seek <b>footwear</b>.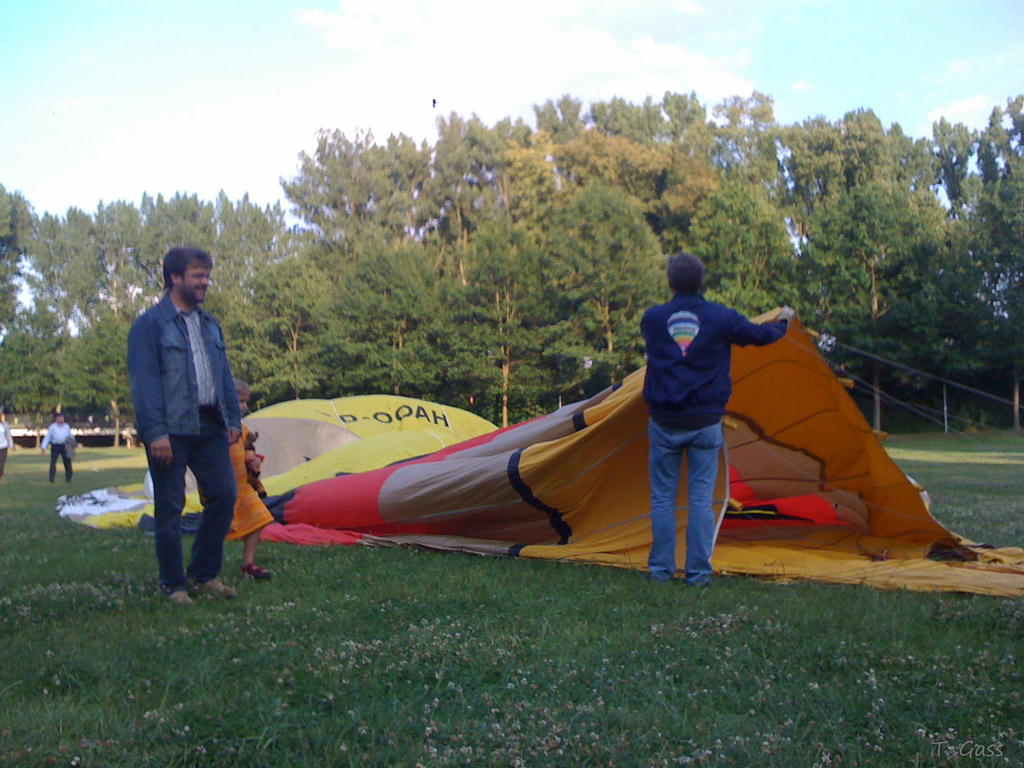
locate(197, 582, 238, 598).
